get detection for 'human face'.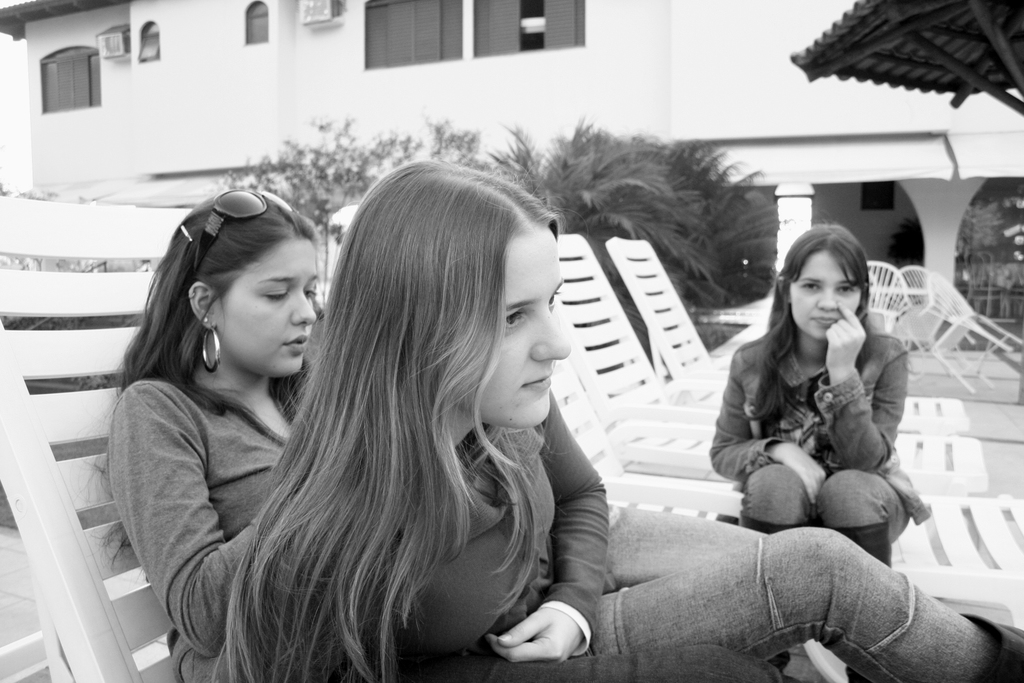
Detection: [212, 232, 321, 379].
